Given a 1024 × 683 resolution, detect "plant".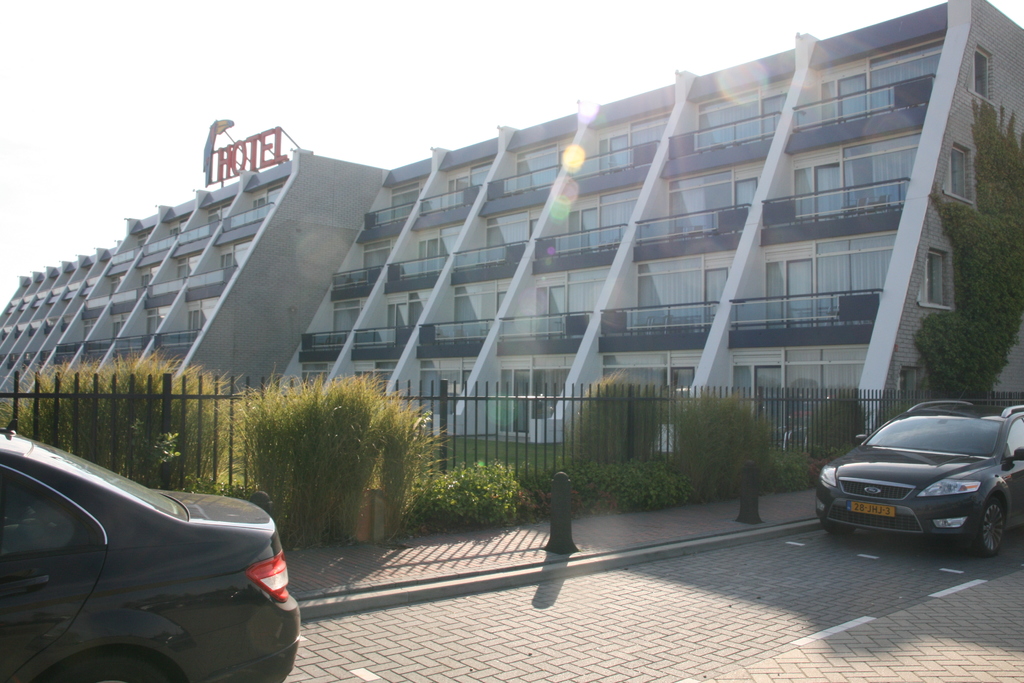
(556,370,660,462).
